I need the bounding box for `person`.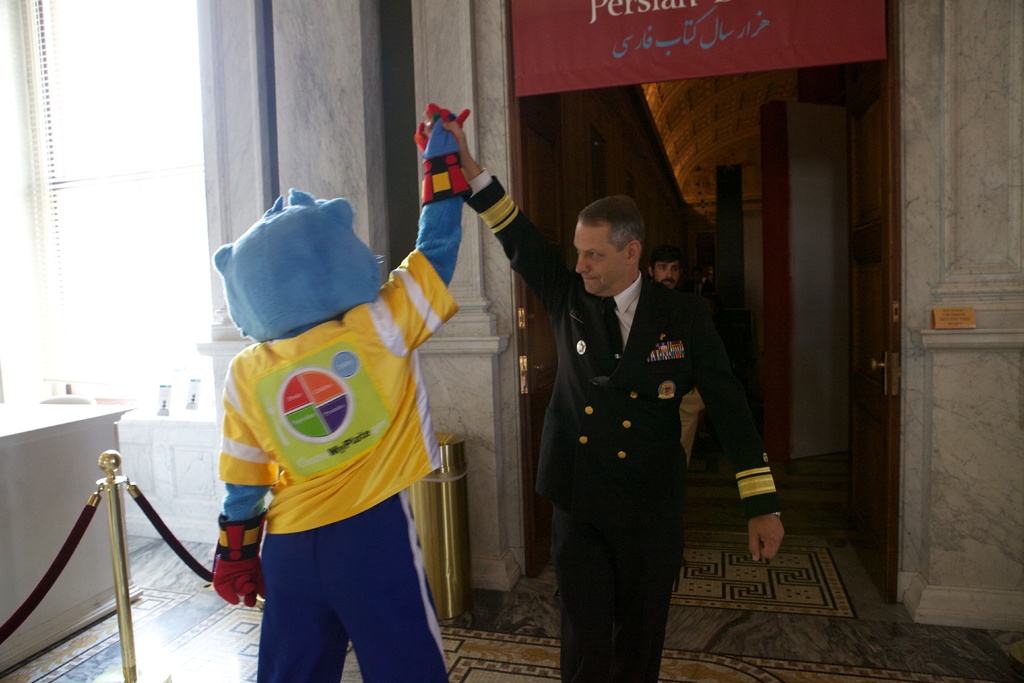
Here it is: bbox=(198, 99, 474, 682).
